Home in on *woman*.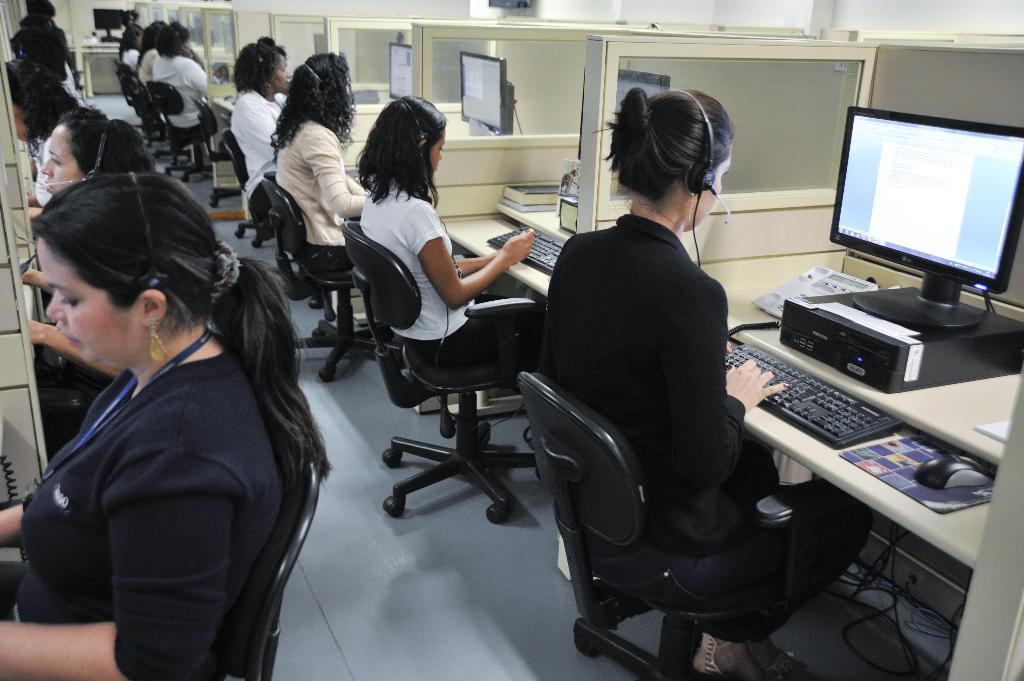
Homed in at Rect(227, 35, 291, 204).
